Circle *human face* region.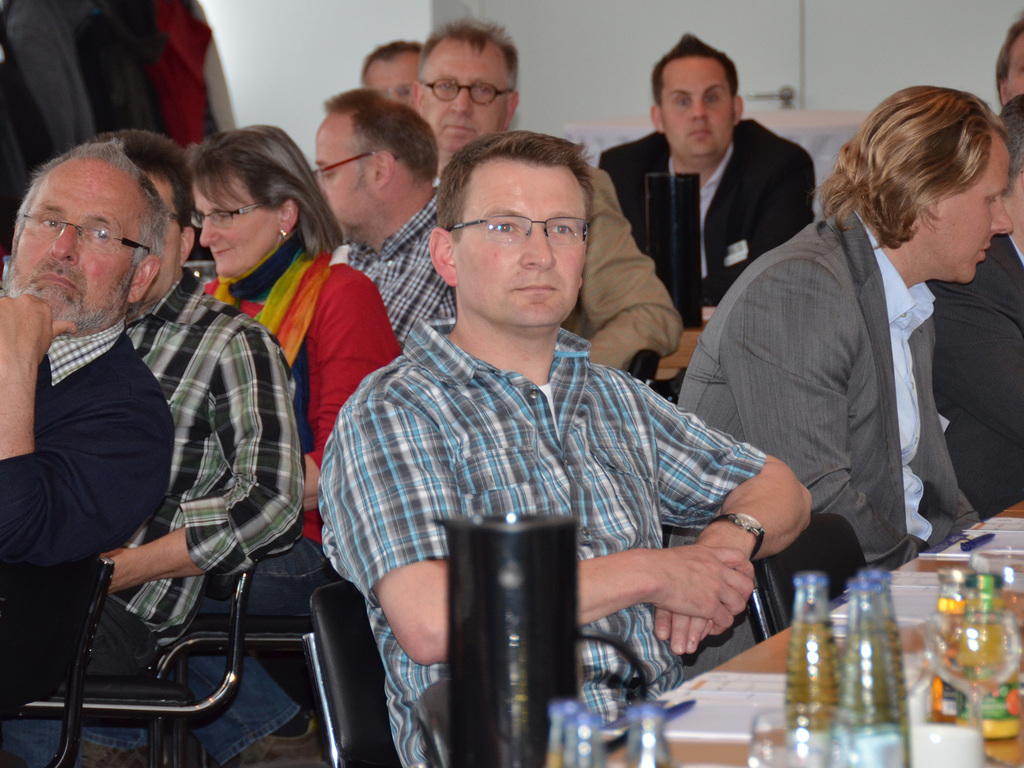
Region: [x1=0, y1=161, x2=147, y2=328].
